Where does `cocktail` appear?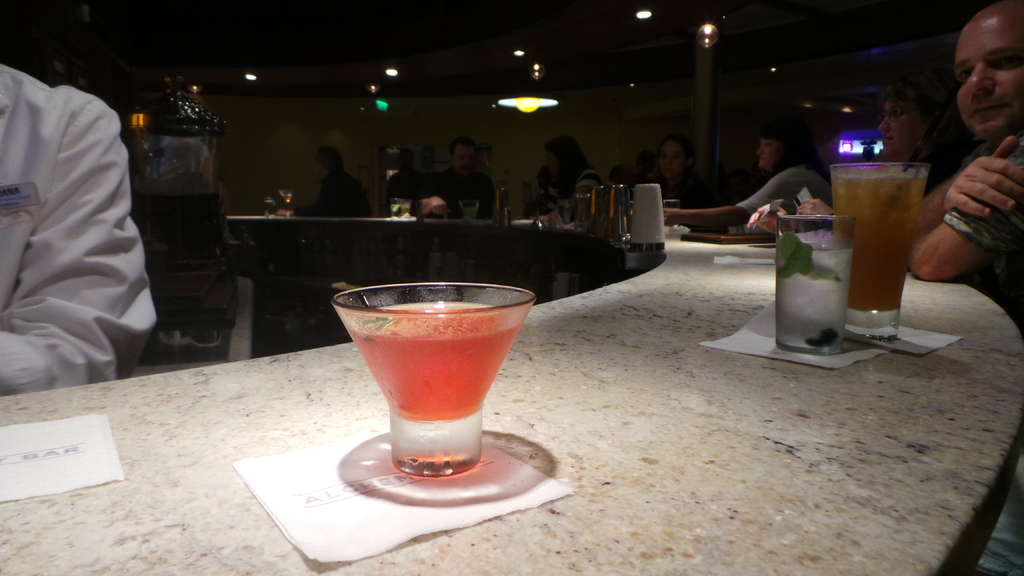
Appears at left=328, top=275, right=544, bottom=478.
